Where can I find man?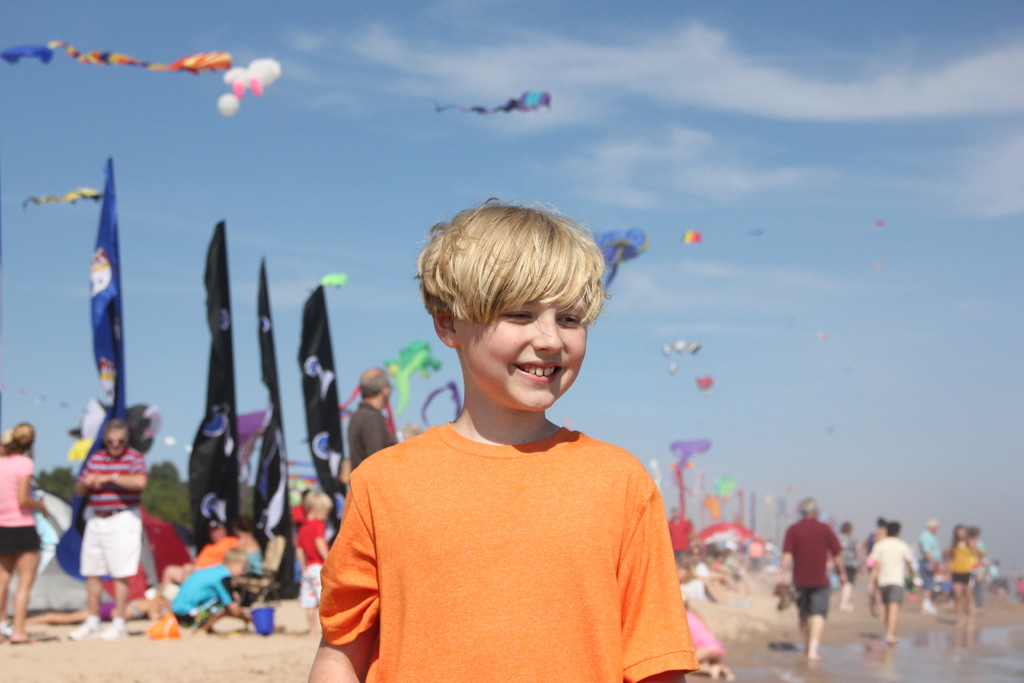
You can find it at [863, 516, 916, 646].
